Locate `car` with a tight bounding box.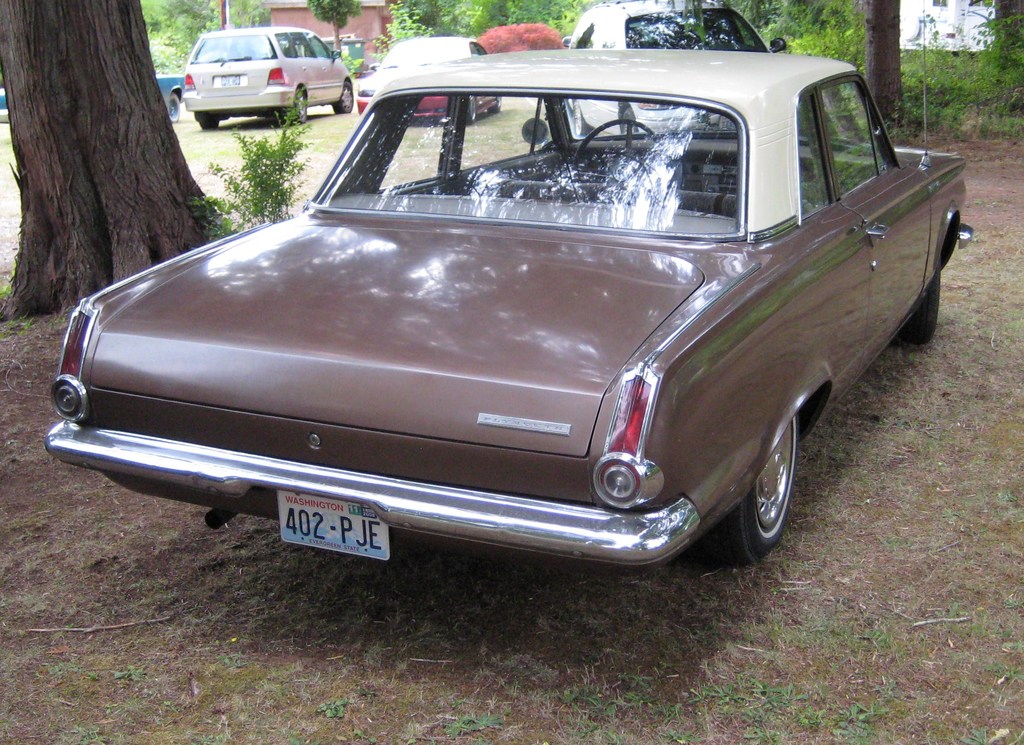
box=[51, 33, 954, 591].
